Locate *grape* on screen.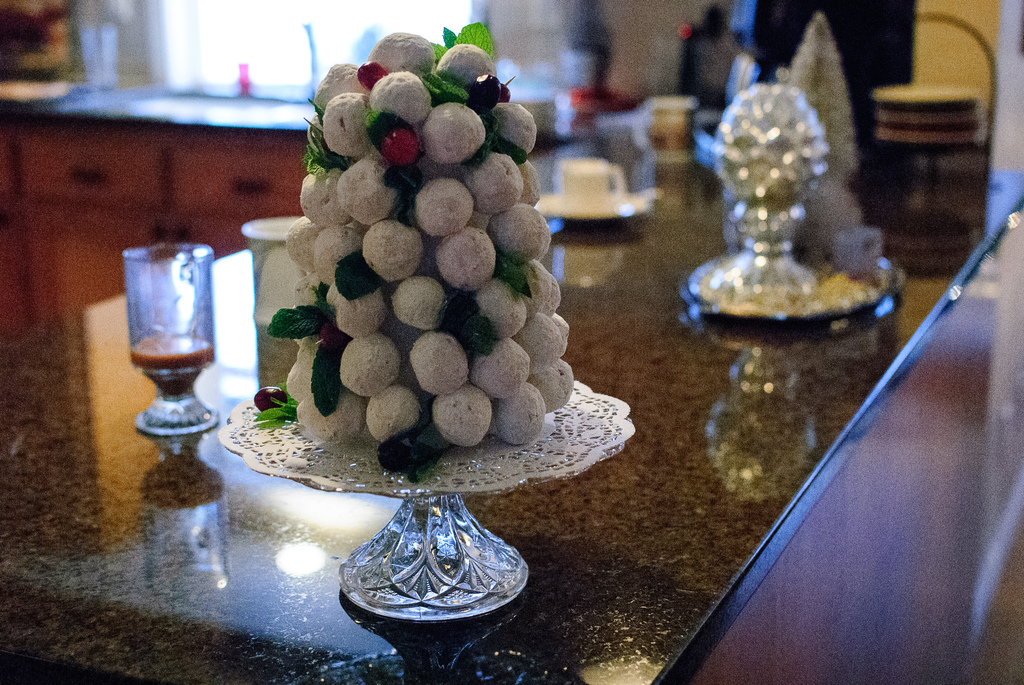
On screen at region(465, 74, 498, 122).
